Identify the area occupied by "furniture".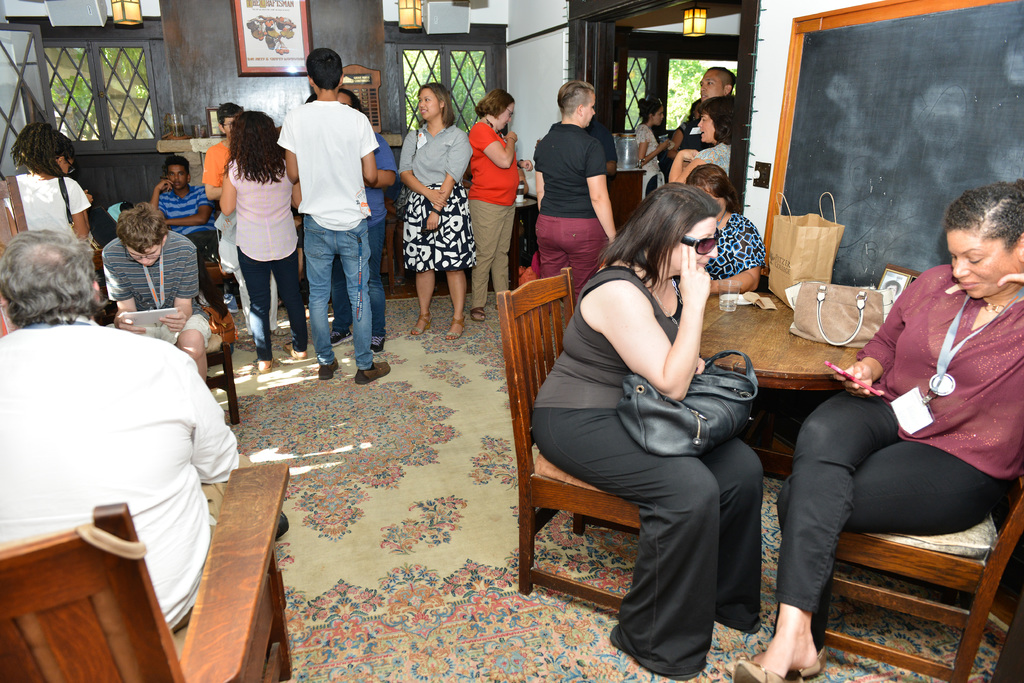
Area: left=0, top=464, right=290, bottom=682.
